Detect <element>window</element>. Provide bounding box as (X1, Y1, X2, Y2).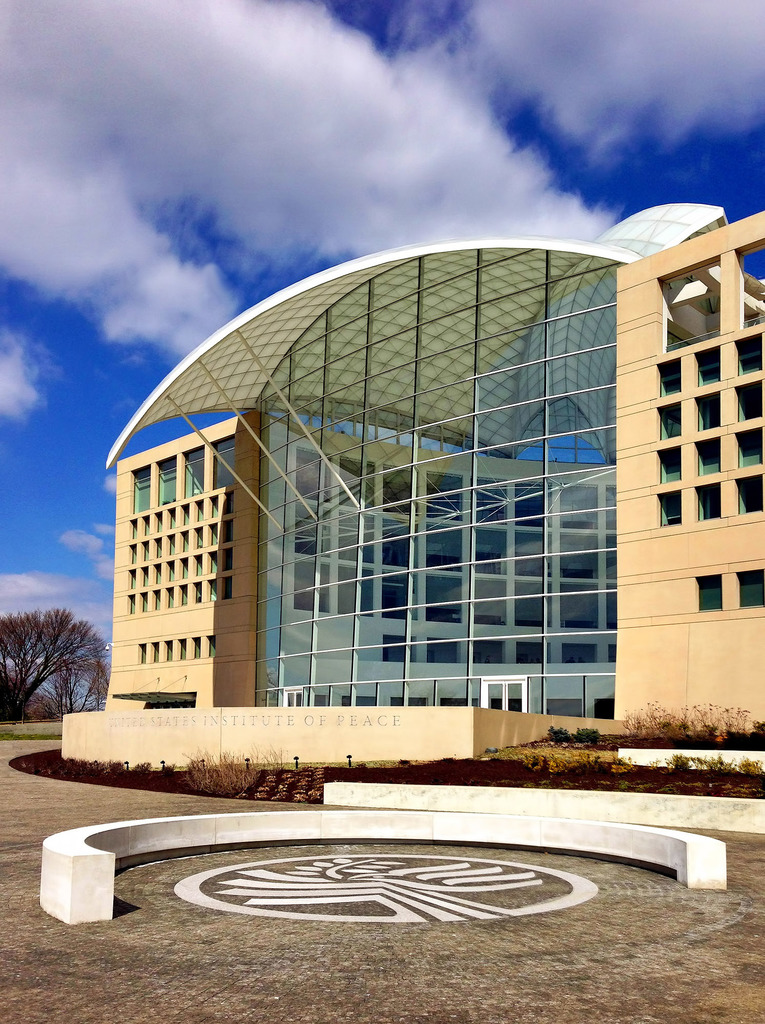
(153, 515, 162, 533).
